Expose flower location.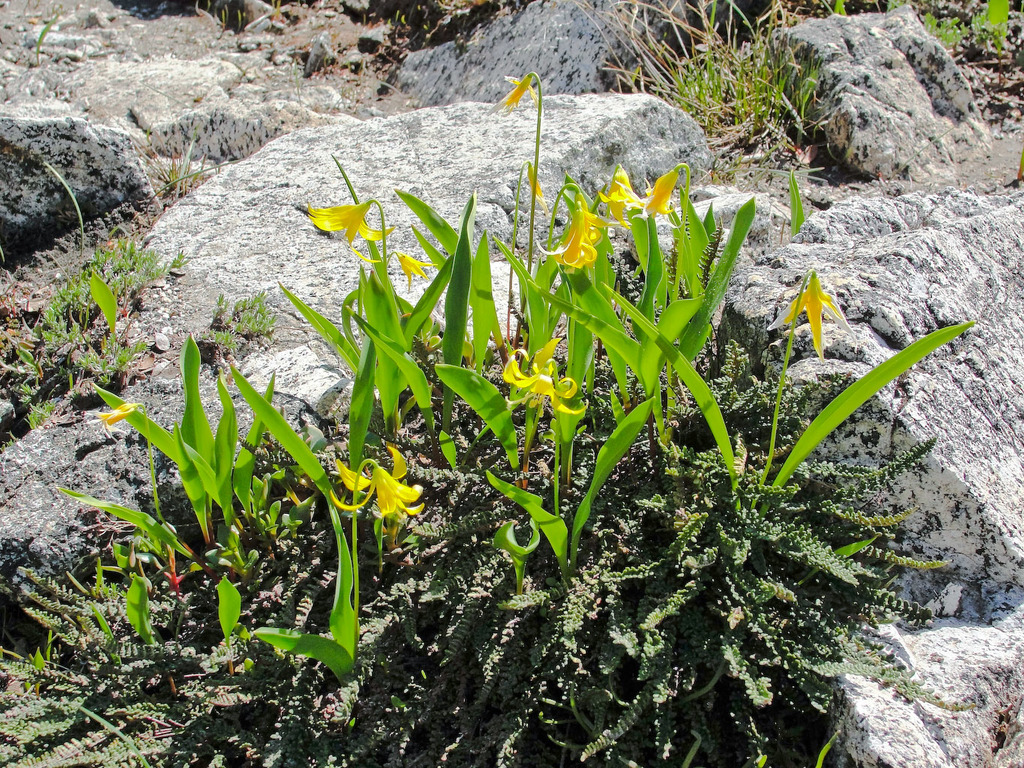
Exposed at locate(389, 248, 434, 294).
